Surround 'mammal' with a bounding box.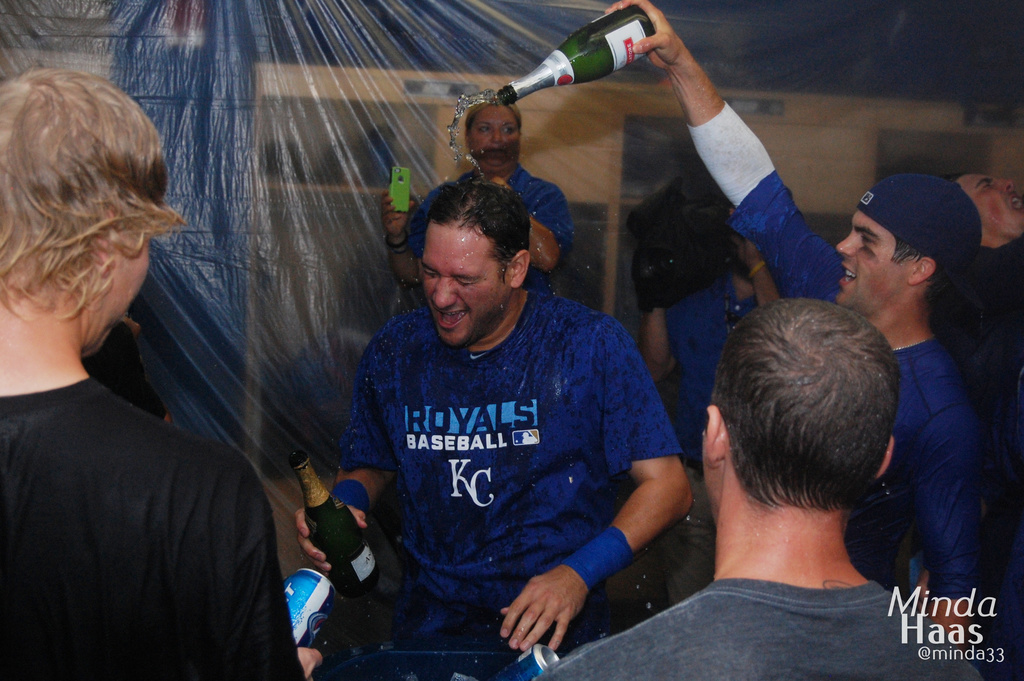
[285, 186, 705, 657].
